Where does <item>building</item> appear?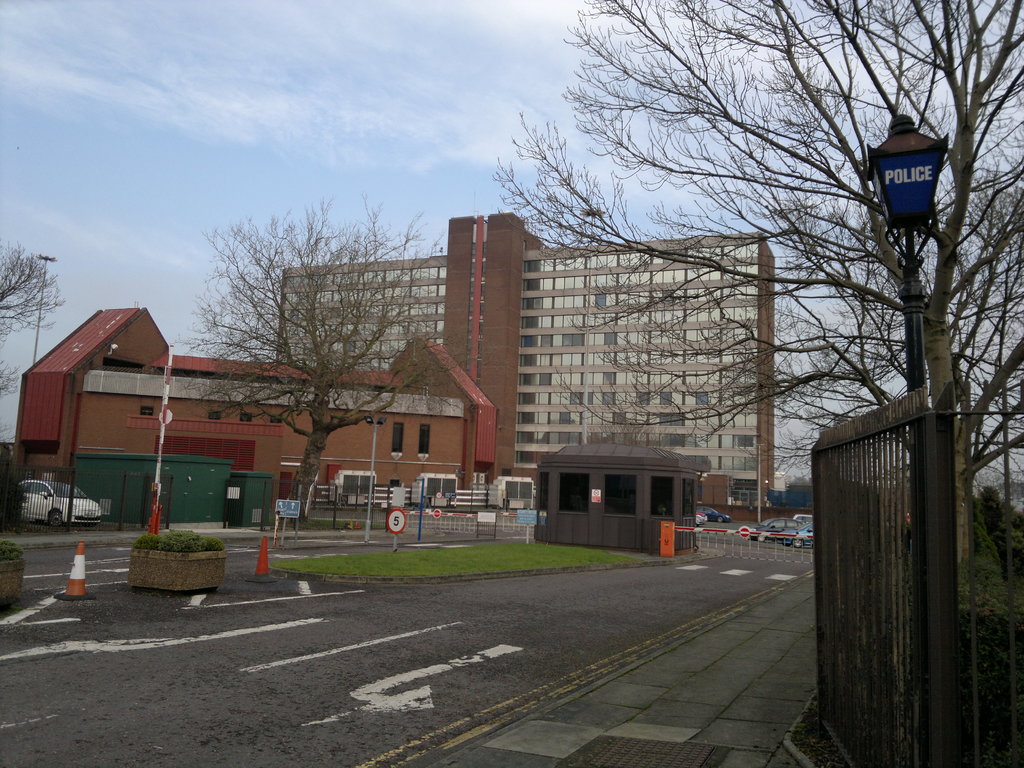
Appears at [277,192,774,507].
